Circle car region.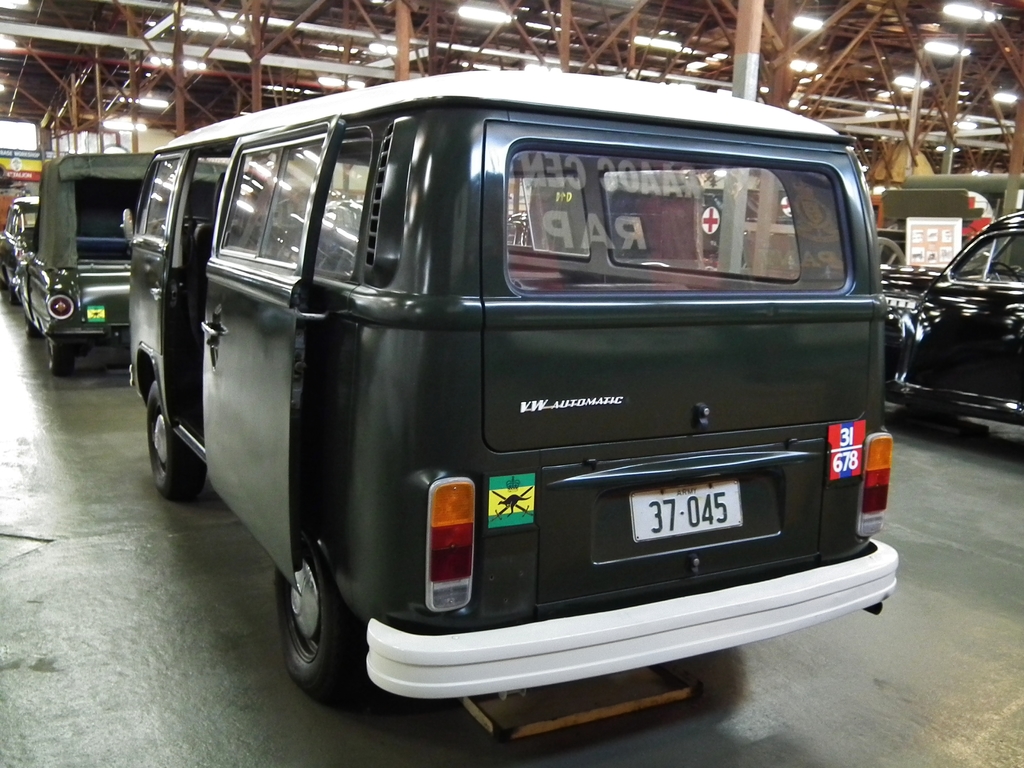
Region: left=14, top=148, right=230, bottom=376.
